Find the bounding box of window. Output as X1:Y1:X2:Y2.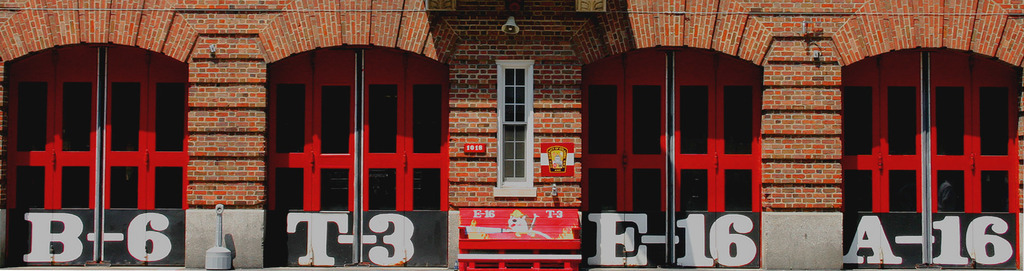
590:4:770:270.
